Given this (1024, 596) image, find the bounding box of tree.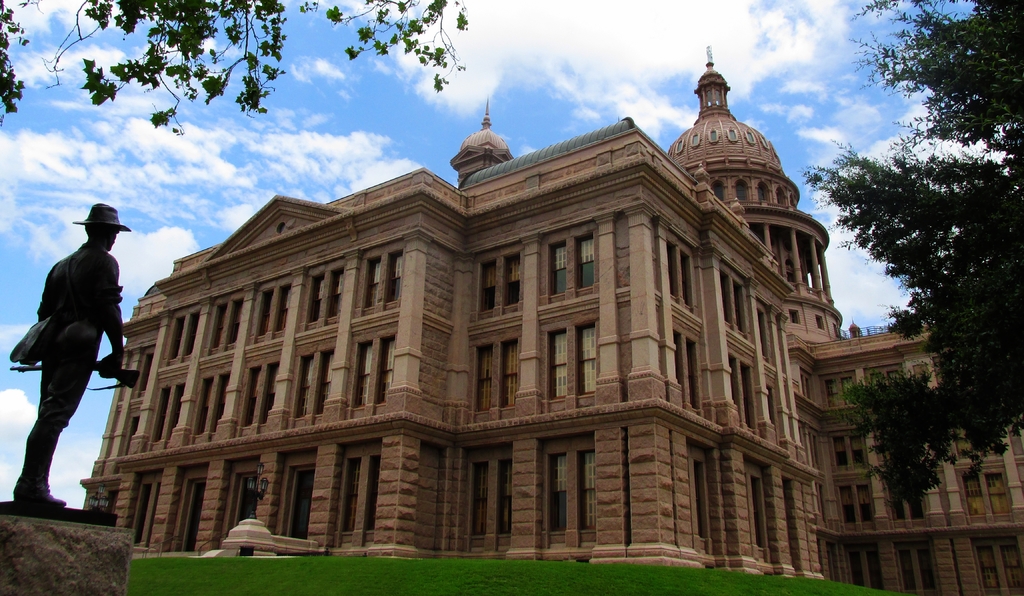
795/0/1023/515.
